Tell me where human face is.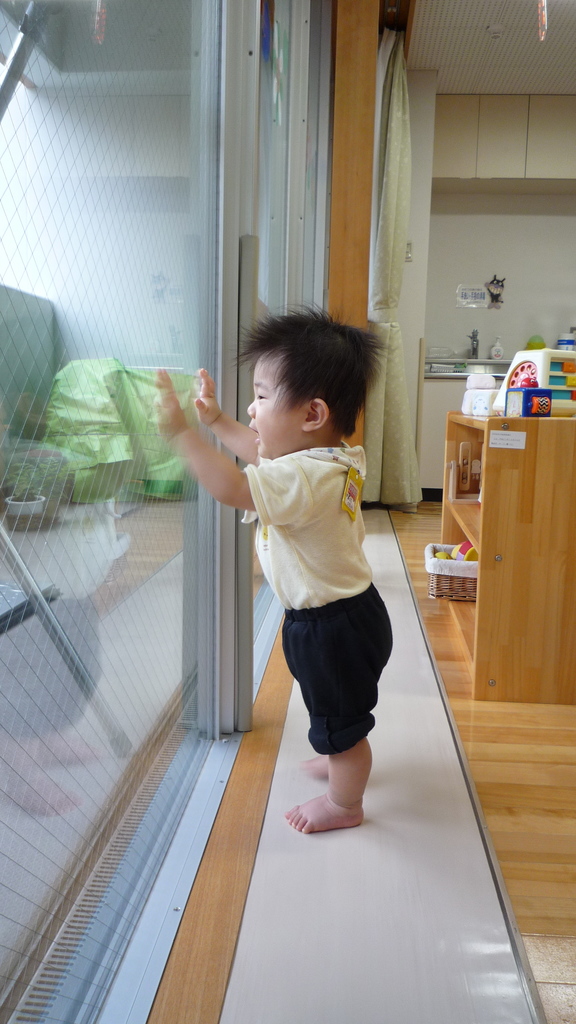
human face is at {"left": 250, "top": 351, "right": 305, "bottom": 454}.
